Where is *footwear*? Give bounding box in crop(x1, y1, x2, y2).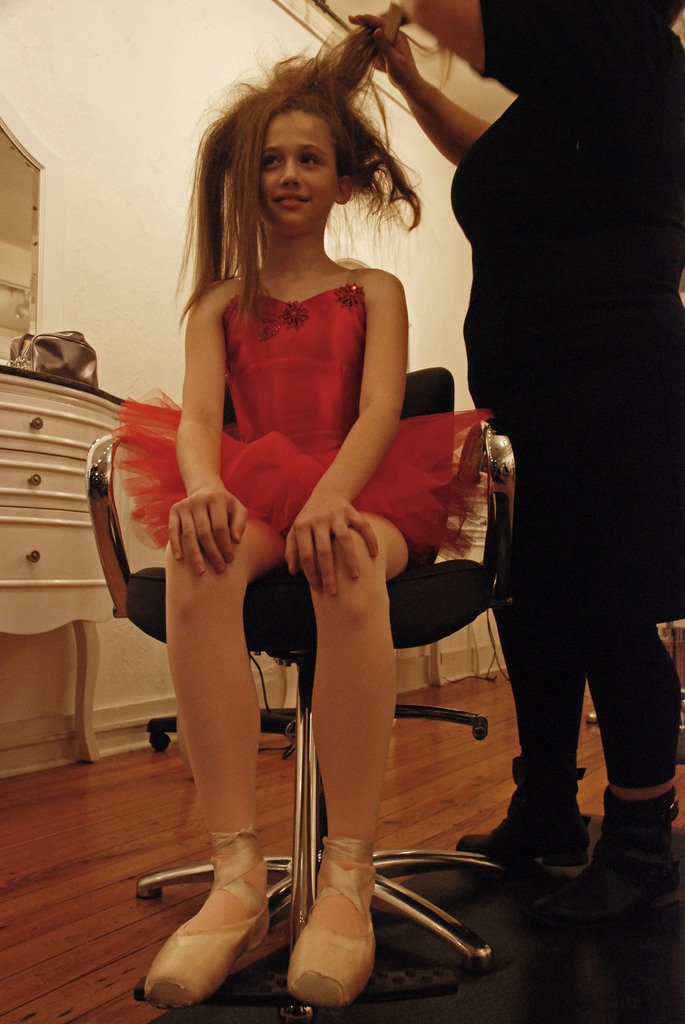
crop(458, 799, 591, 867).
